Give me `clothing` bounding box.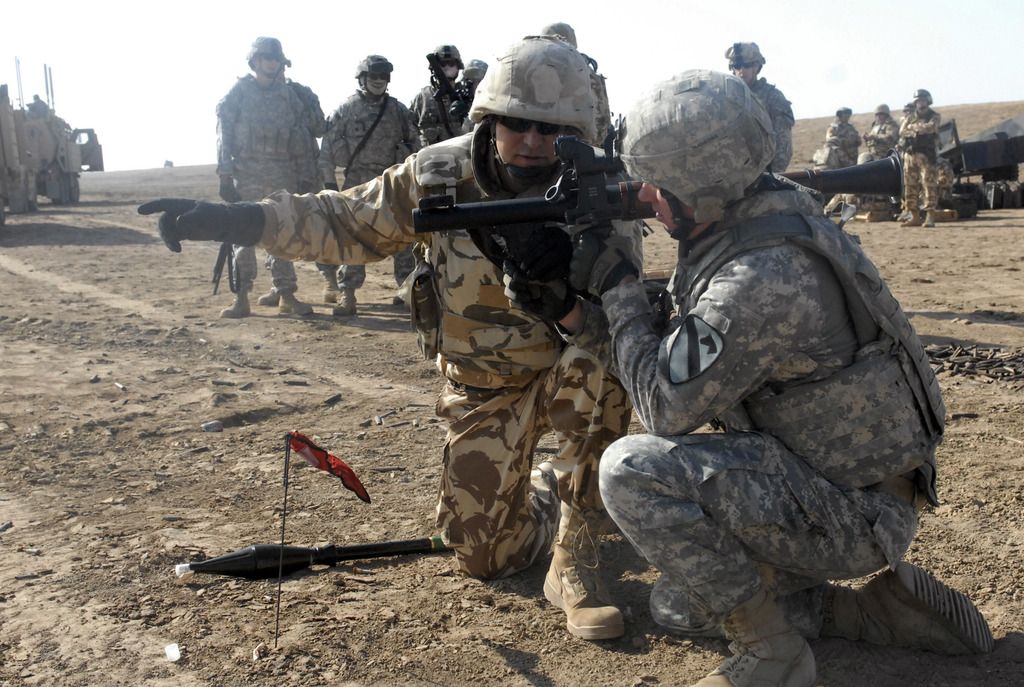
255:118:645:578.
